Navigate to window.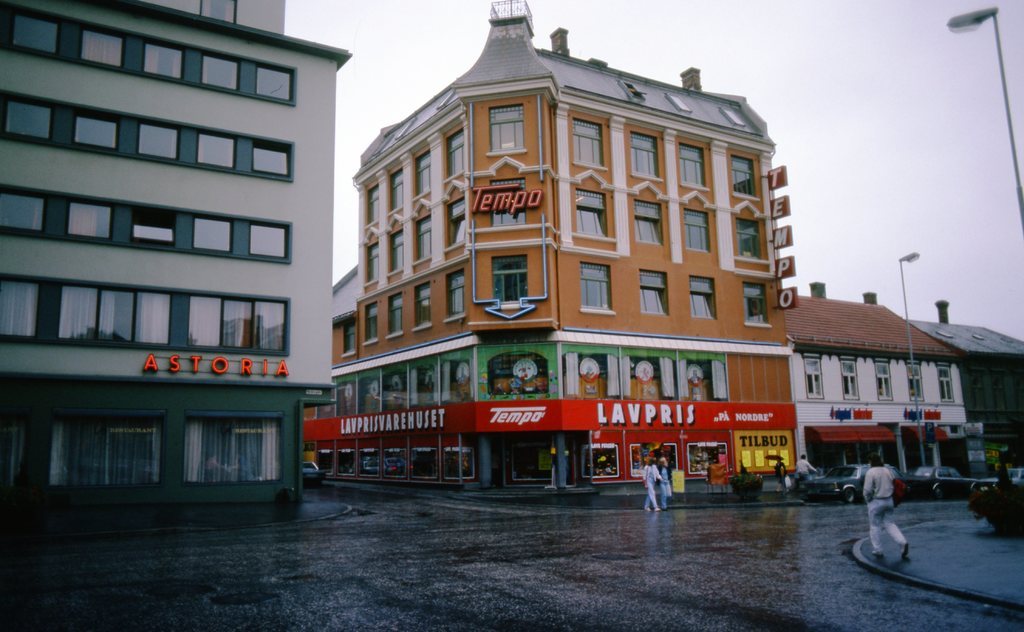
Navigation target: box(191, 210, 233, 252).
